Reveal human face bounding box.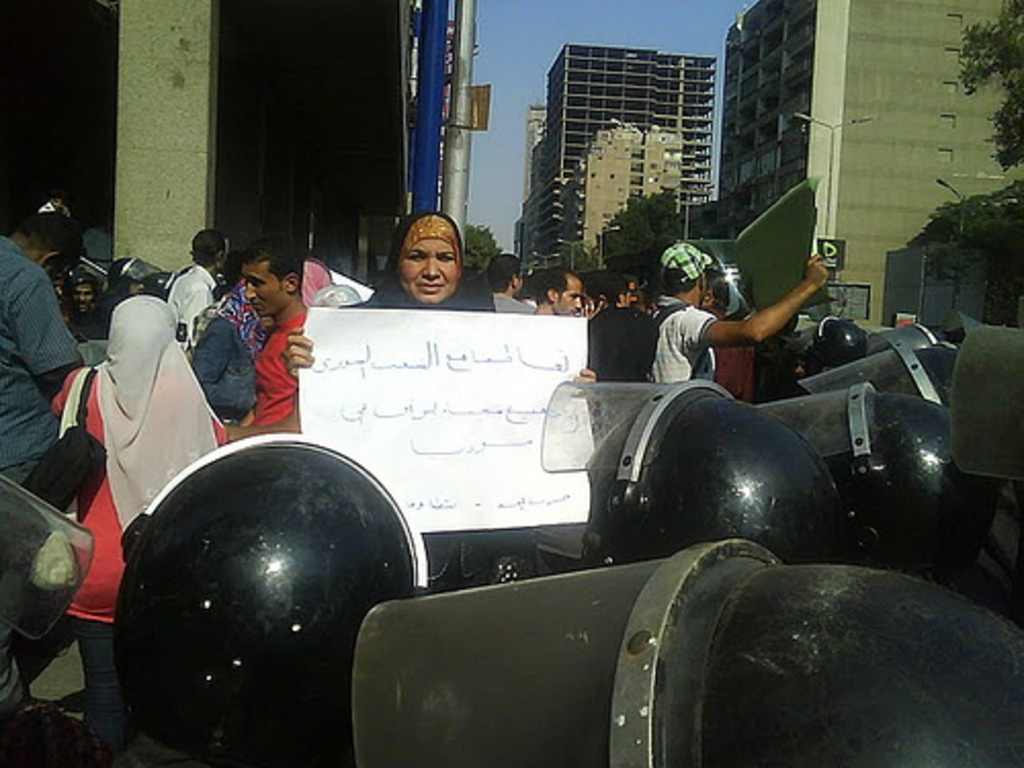
Revealed: crop(242, 260, 287, 322).
